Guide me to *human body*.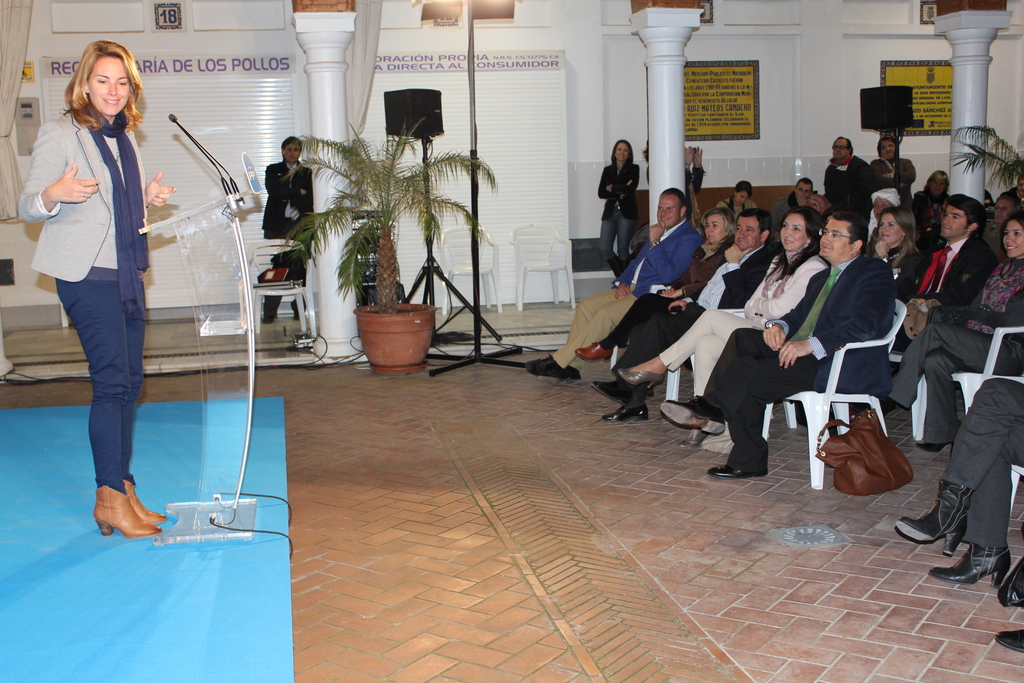
Guidance: <box>263,164,318,322</box>.
